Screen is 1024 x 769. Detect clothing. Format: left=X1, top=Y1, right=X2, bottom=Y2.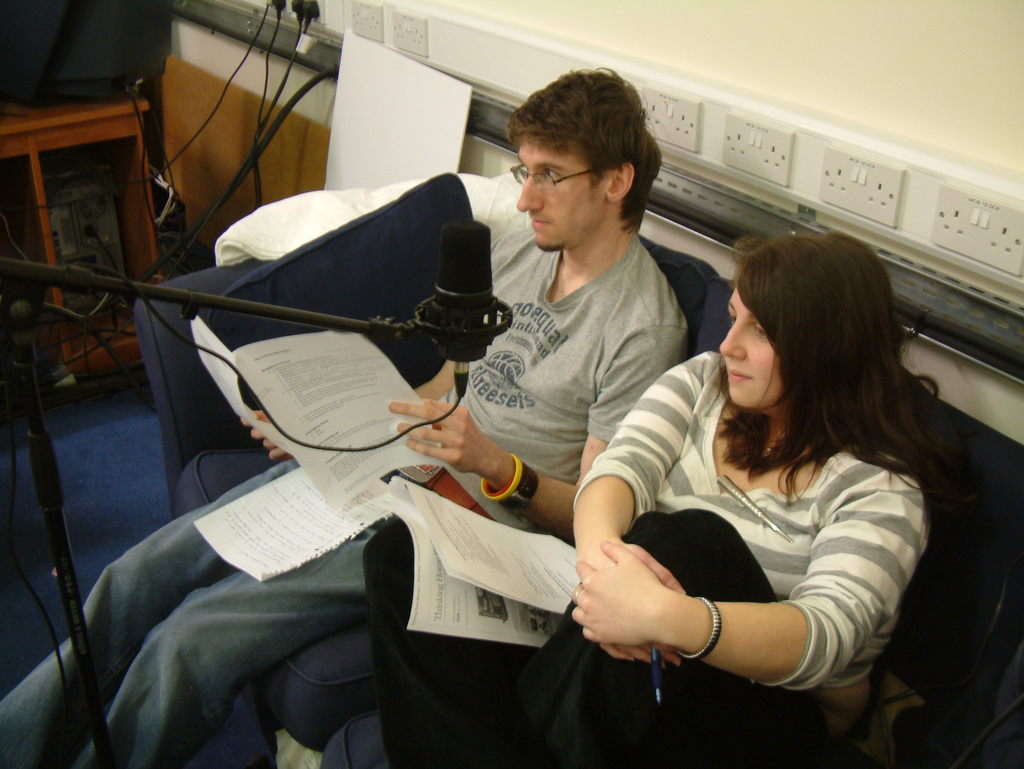
left=357, top=343, right=941, bottom=768.
